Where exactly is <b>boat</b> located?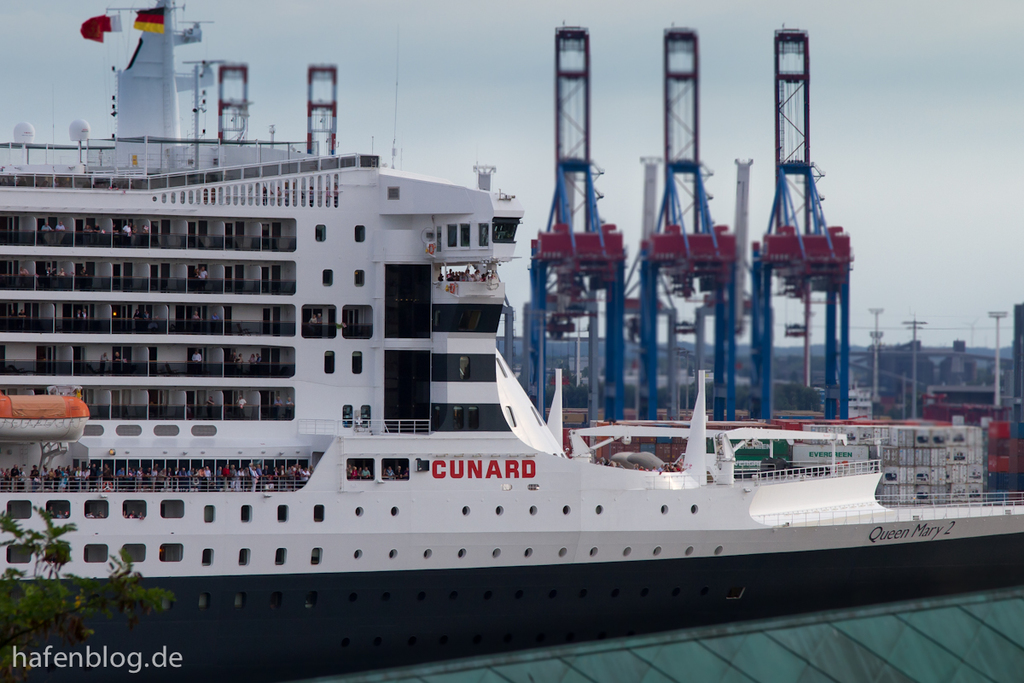
Its bounding box is 0,0,1023,682.
